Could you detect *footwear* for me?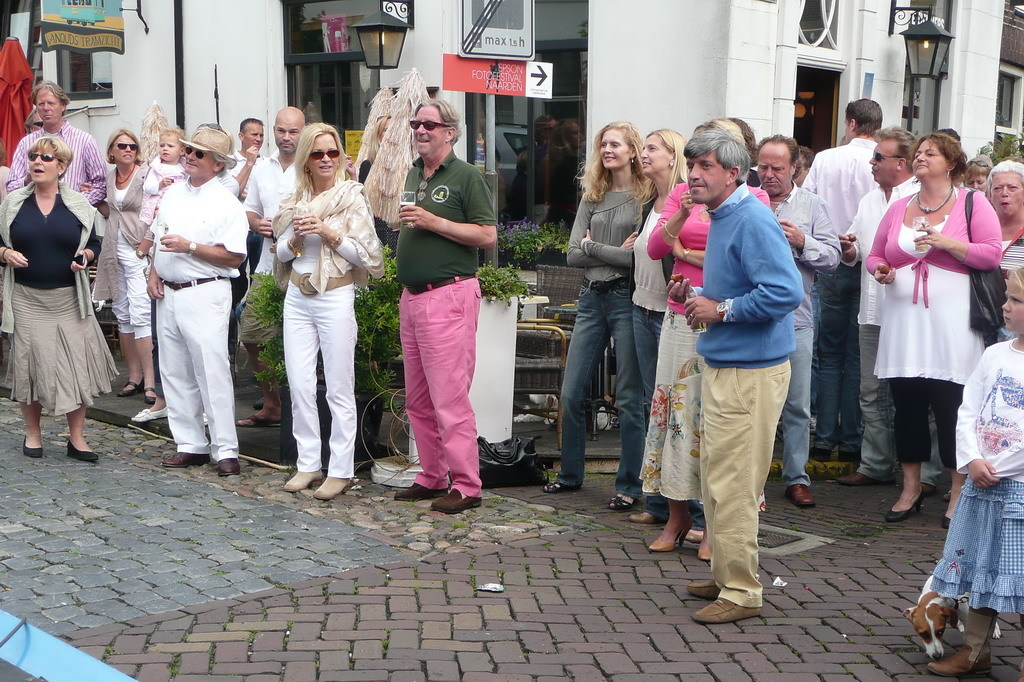
Detection result: pyautogui.locateOnScreen(311, 479, 356, 503).
